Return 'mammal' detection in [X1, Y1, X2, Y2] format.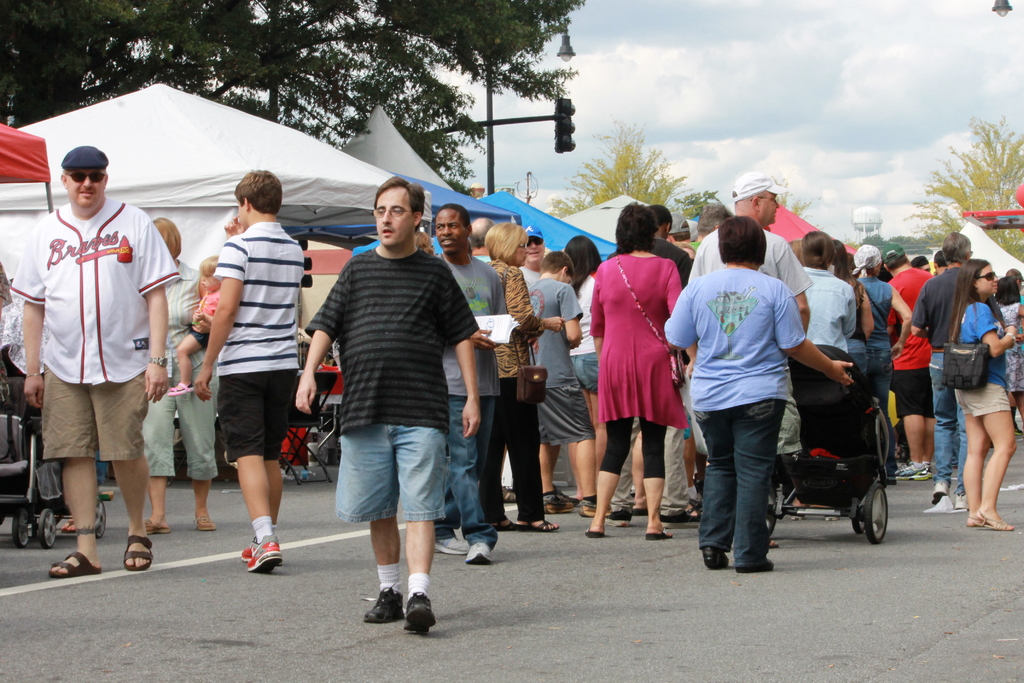
[663, 216, 851, 571].
